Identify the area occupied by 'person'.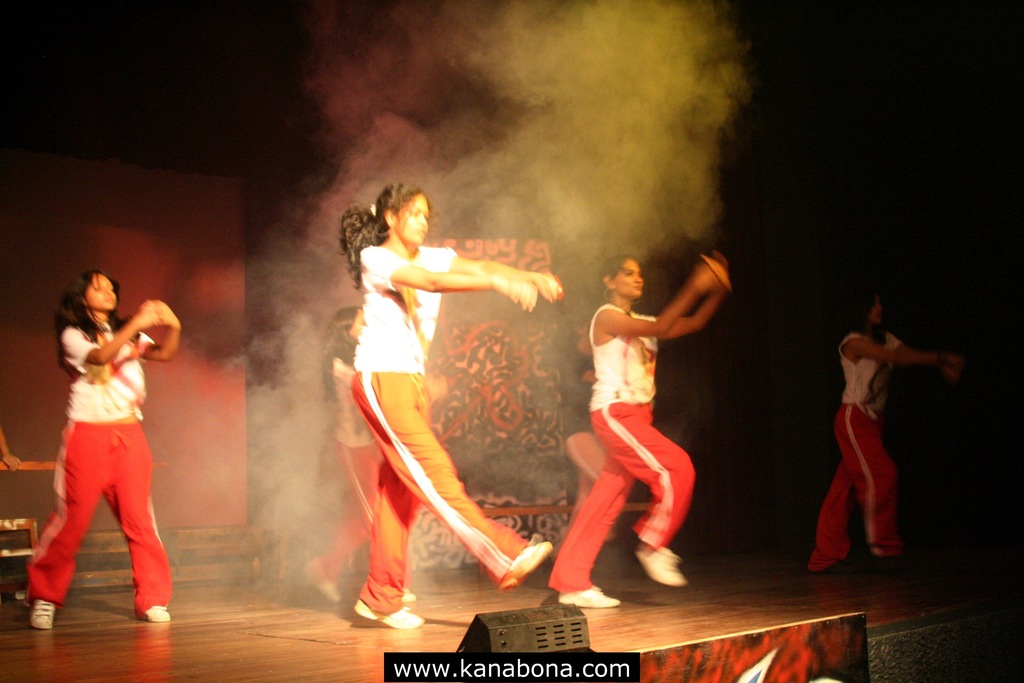
Area: <box>0,425,15,470</box>.
